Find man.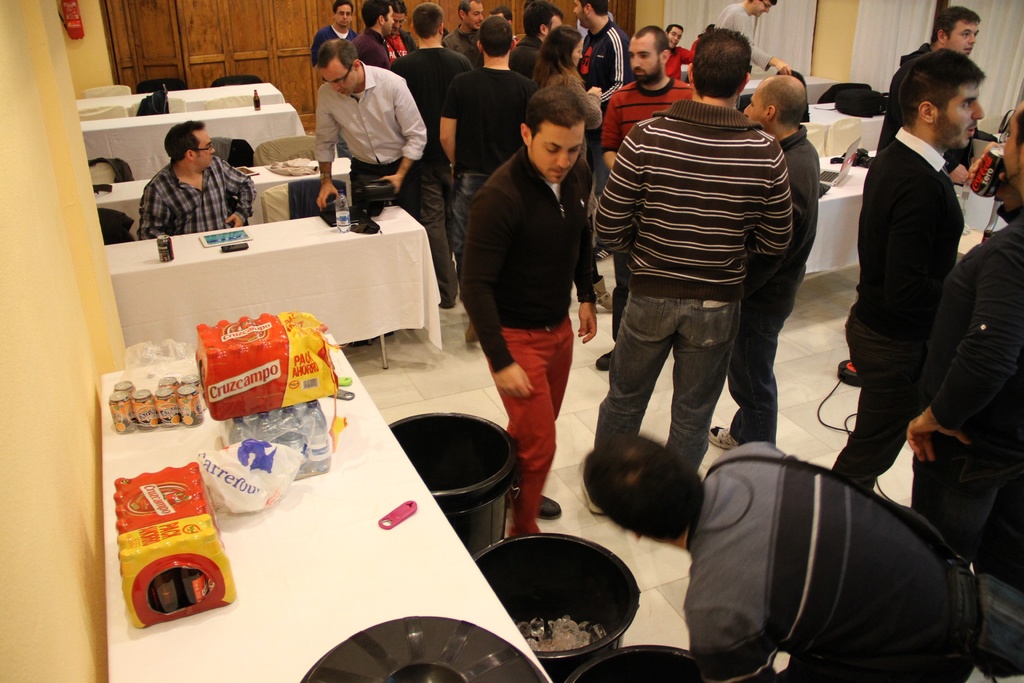
select_region(515, 1, 568, 47).
